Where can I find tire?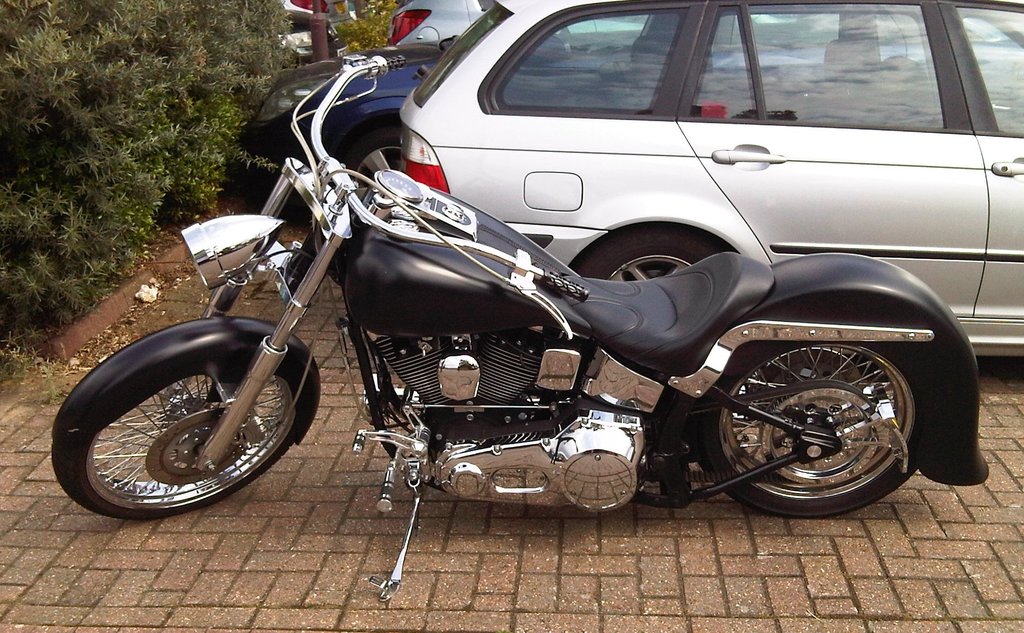
You can find it at x1=571, y1=230, x2=743, y2=272.
